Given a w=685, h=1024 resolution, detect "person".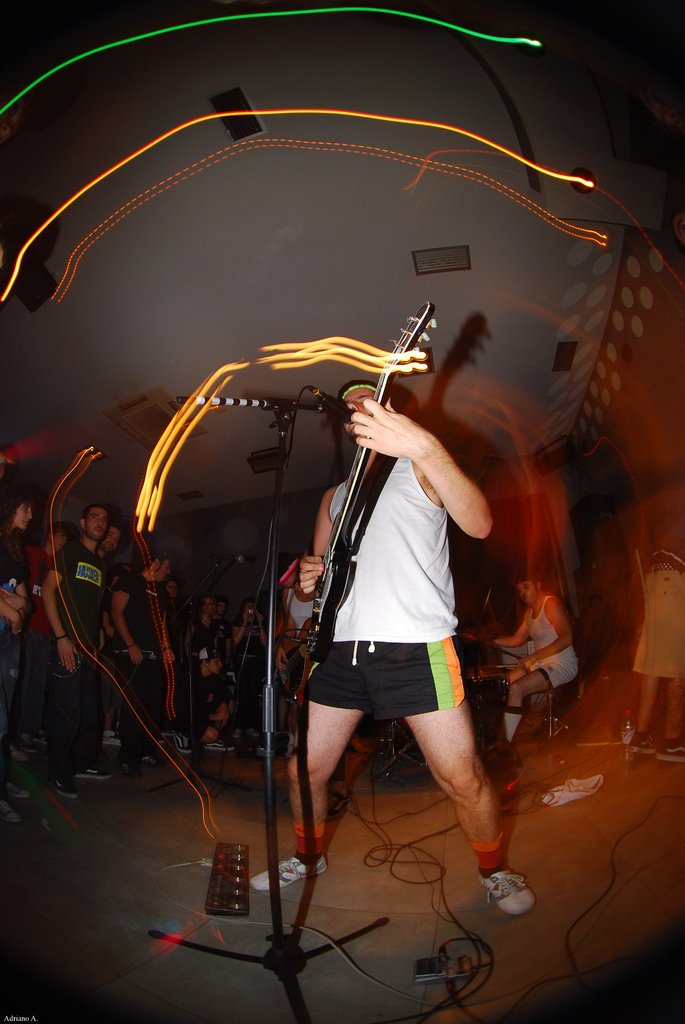
pyautogui.locateOnScreen(40, 507, 152, 785).
